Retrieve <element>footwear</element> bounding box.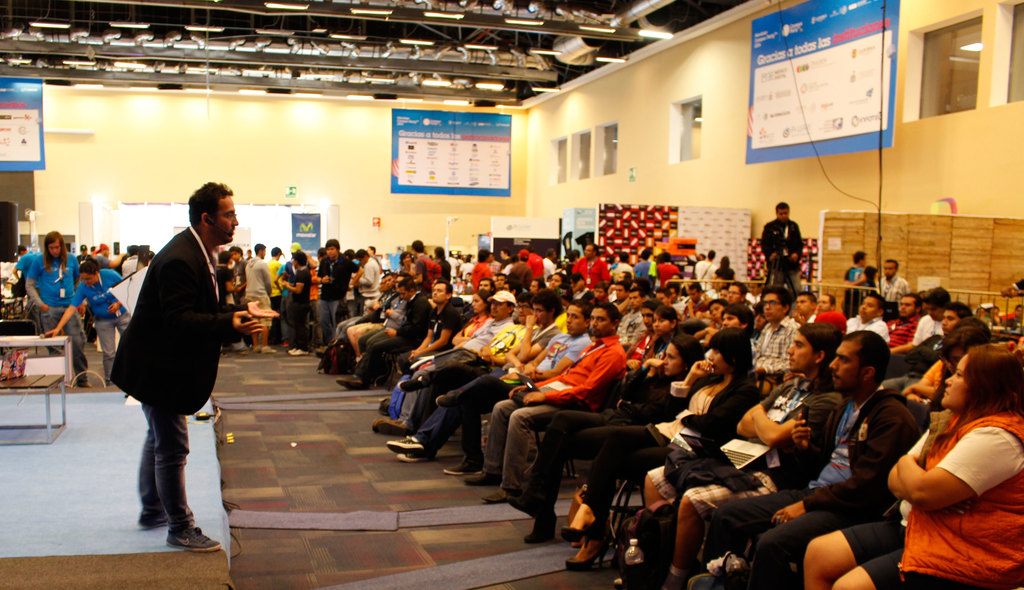
Bounding box: {"x1": 164, "y1": 525, "x2": 217, "y2": 551}.
